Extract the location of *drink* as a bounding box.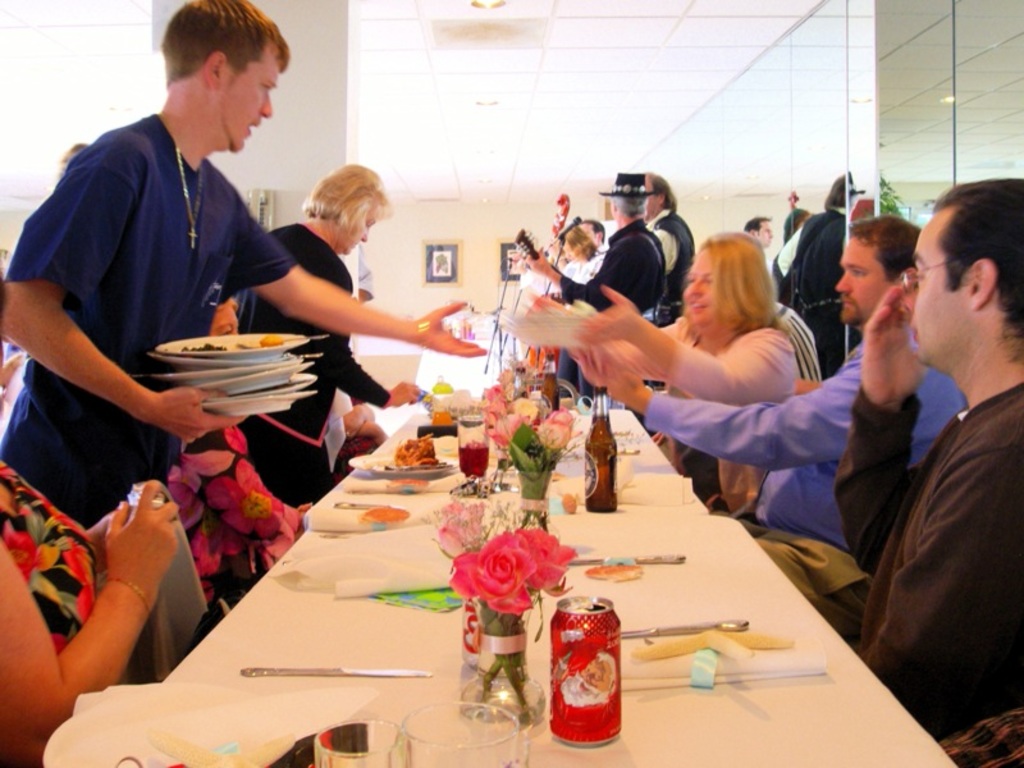
left=552, top=595, right=623, bottom=745.
